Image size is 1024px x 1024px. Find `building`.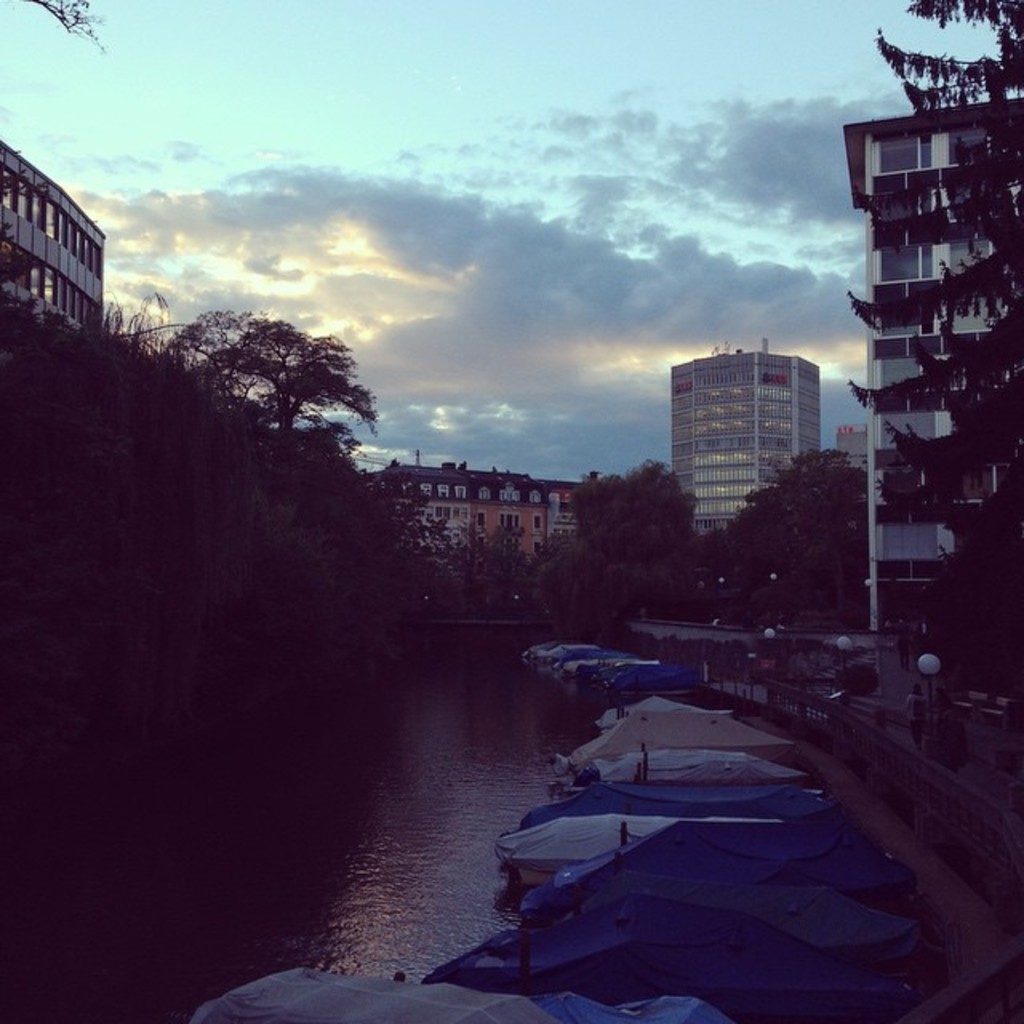
(x1=669, y1=360, x2=821, y2=533).
